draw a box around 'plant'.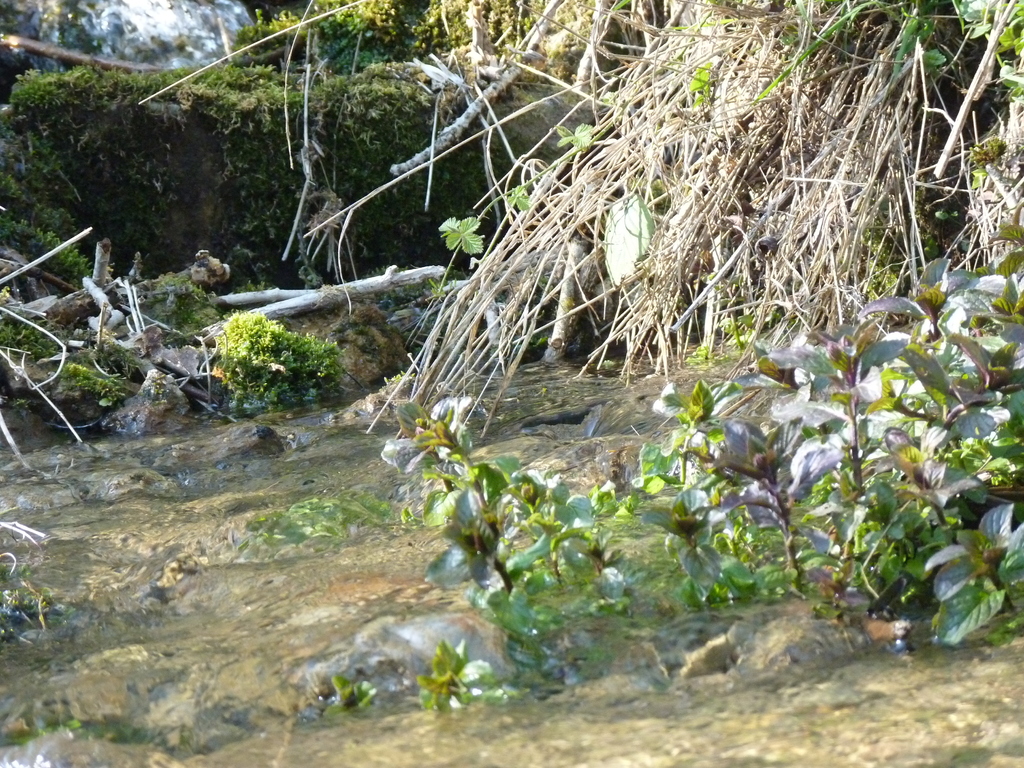
(344, 202, 1023, 701).
